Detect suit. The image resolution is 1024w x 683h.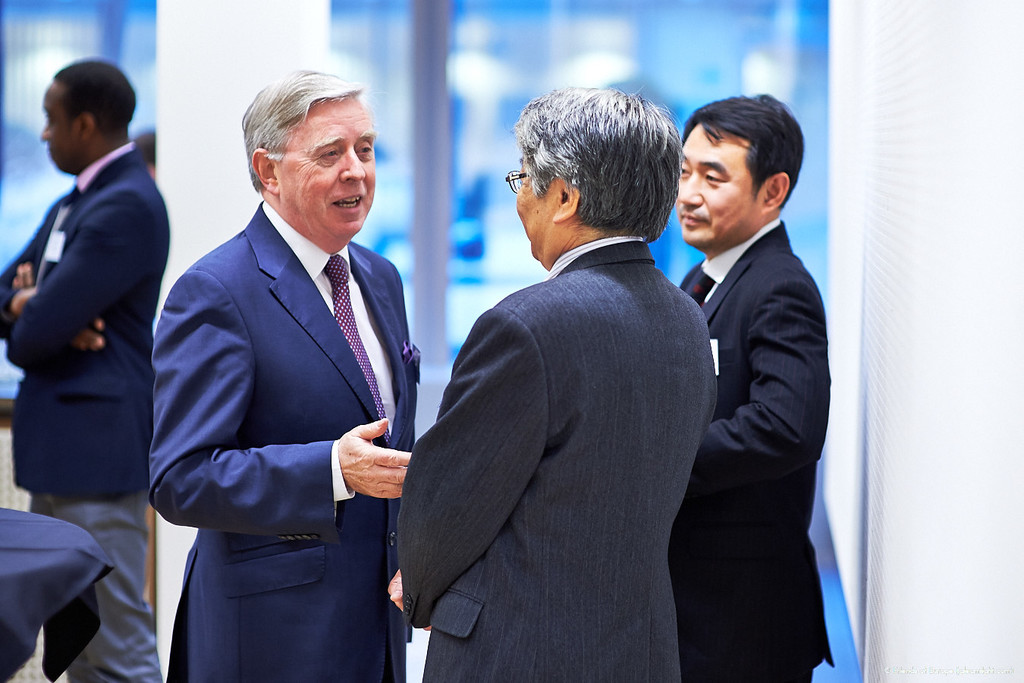
x1=683 y1=216 x2=834 y2=682.
